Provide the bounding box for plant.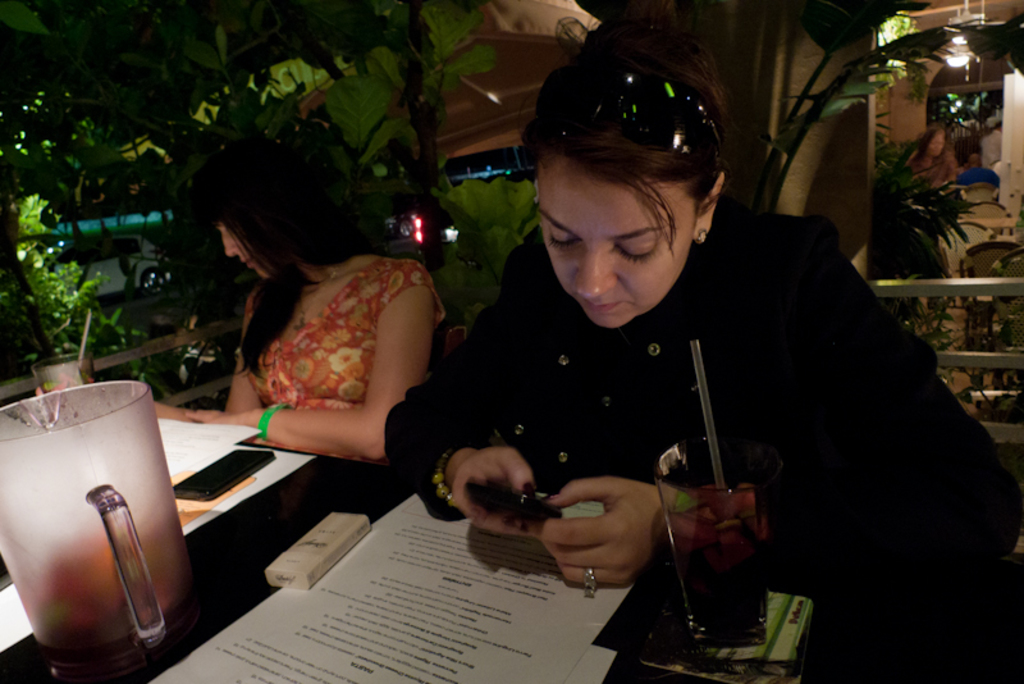
box=[0, 193, 186, 409].
